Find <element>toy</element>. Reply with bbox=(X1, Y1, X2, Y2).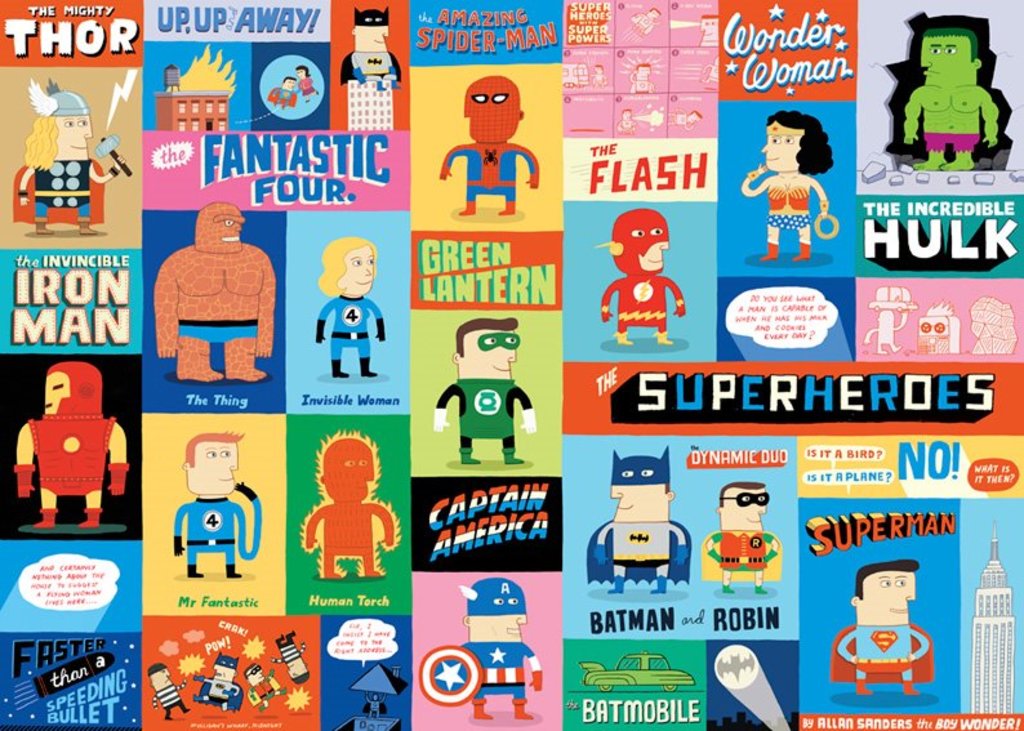
bbox=(862, 306, 909, 358).
